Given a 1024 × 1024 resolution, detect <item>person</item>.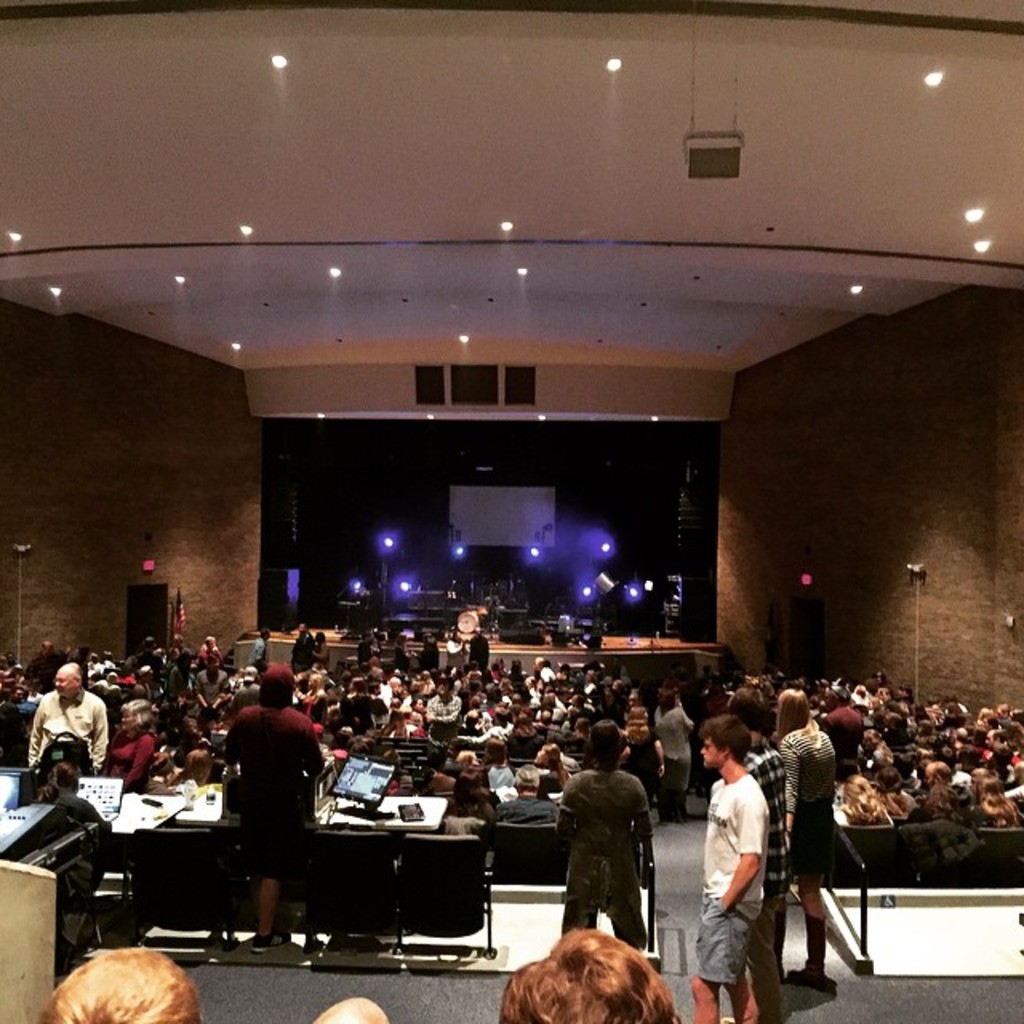
[781, 685, 827, 994].
